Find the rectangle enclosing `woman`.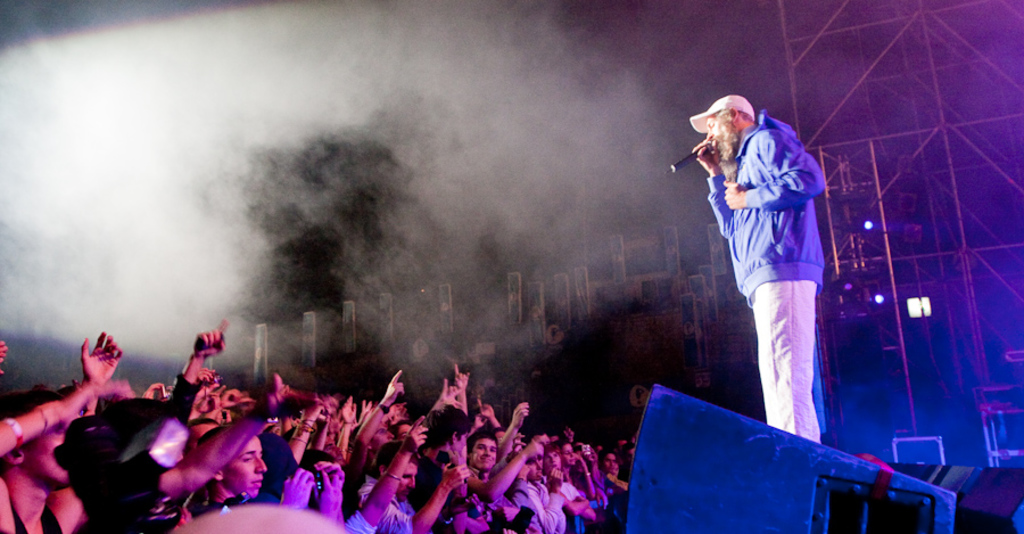
(left=598, top=439, right=639, bottom=499).
